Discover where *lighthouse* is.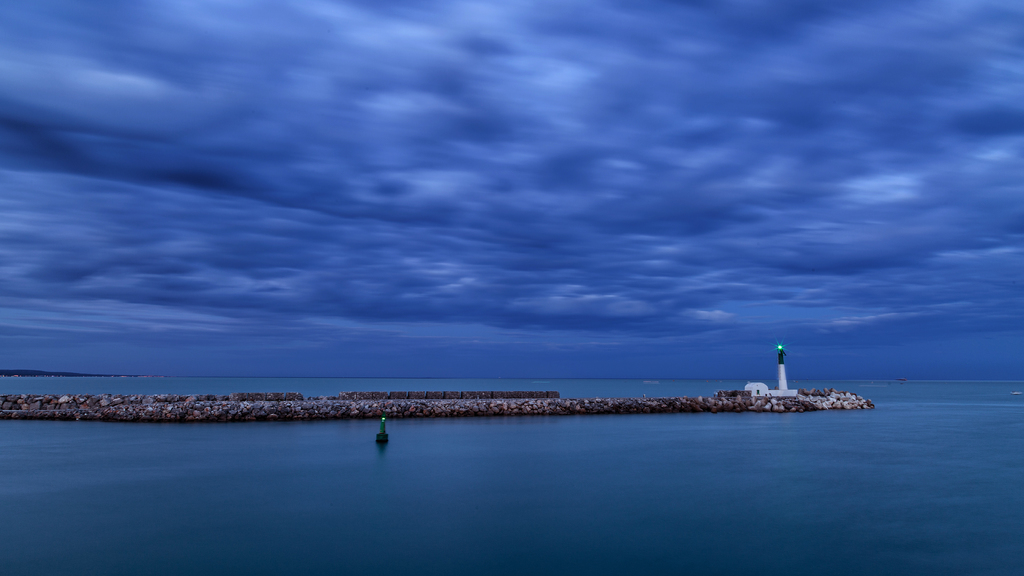
Discovered at box(778, 342, 788, 393).
